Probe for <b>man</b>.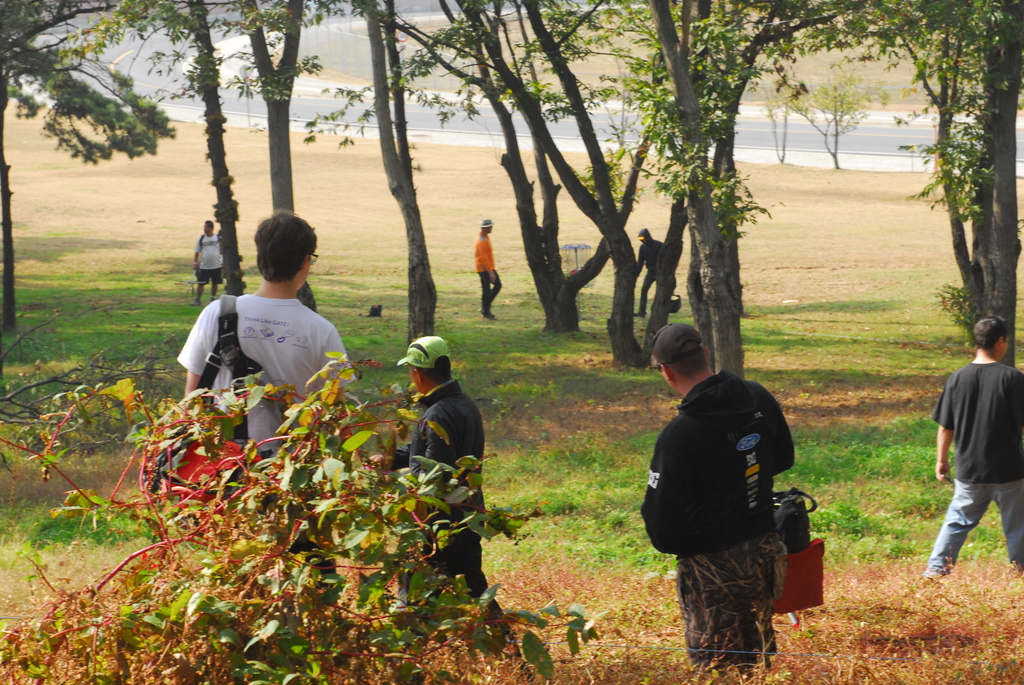
Probe result: select_region(922, 317, 1023, 604).
